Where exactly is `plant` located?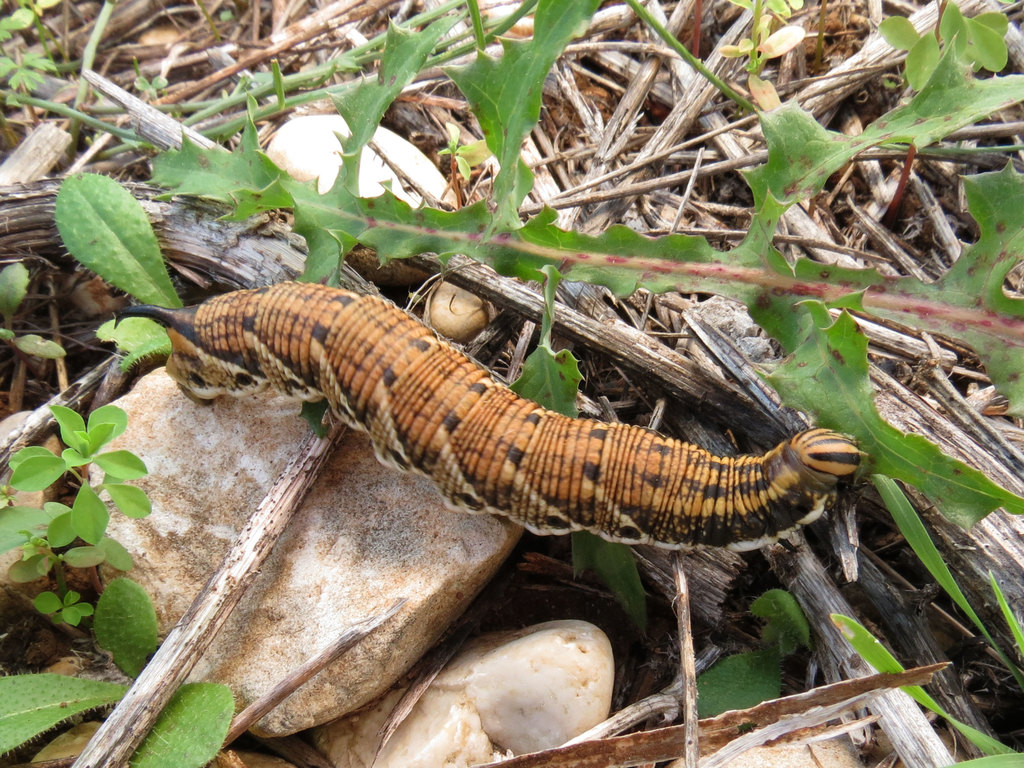
Its bounding box is crop(19, 337, 141, 669).
